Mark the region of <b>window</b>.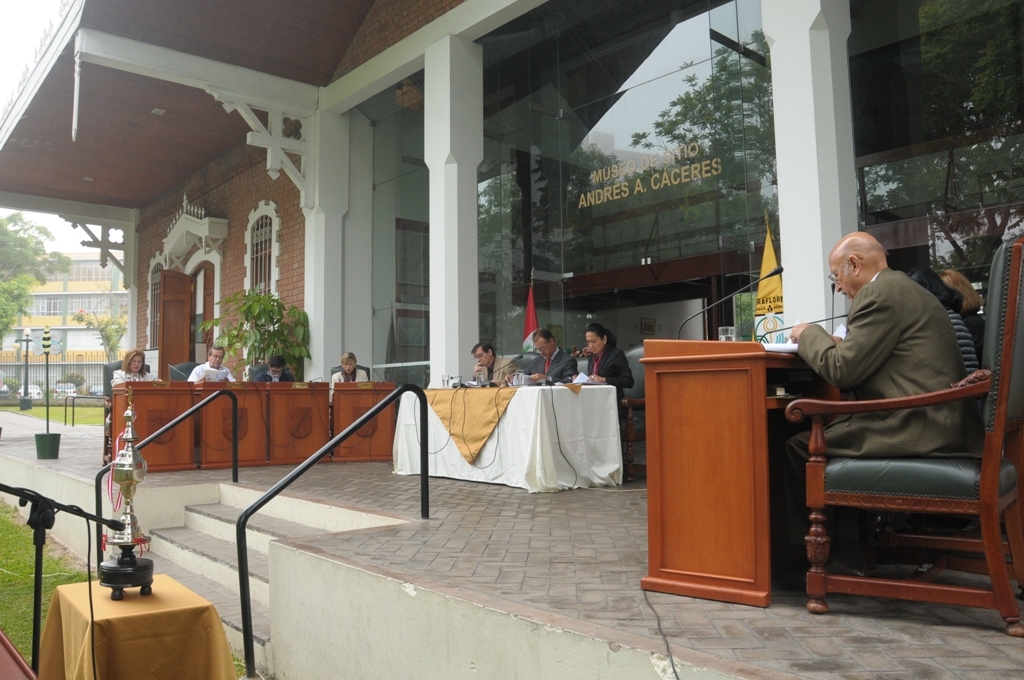
Region: <region>27, 297, 62, 314</region>.
